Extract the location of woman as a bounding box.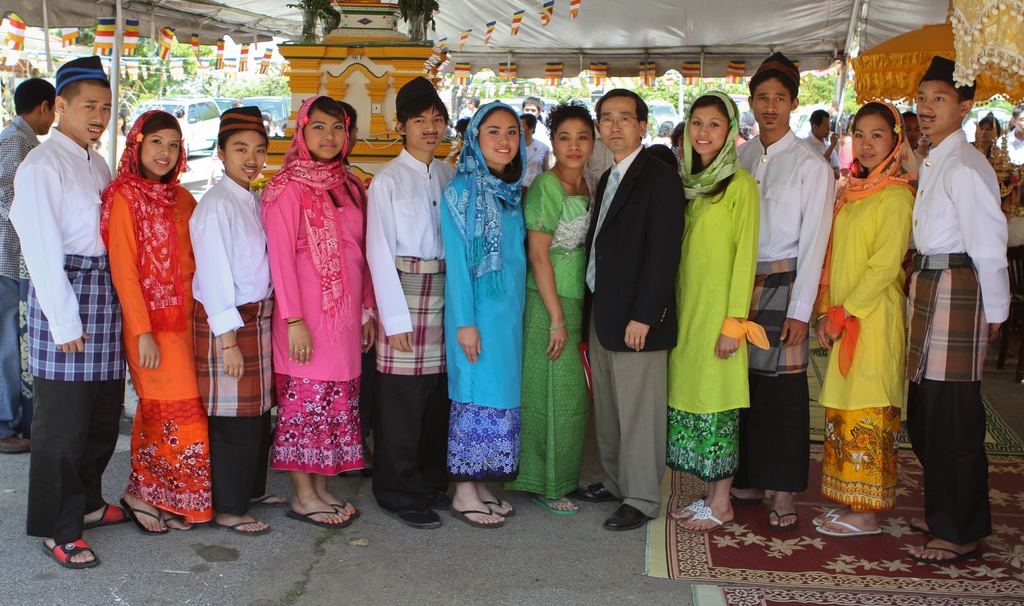
[x1=812, y1=100, x2=920, y2=536].
